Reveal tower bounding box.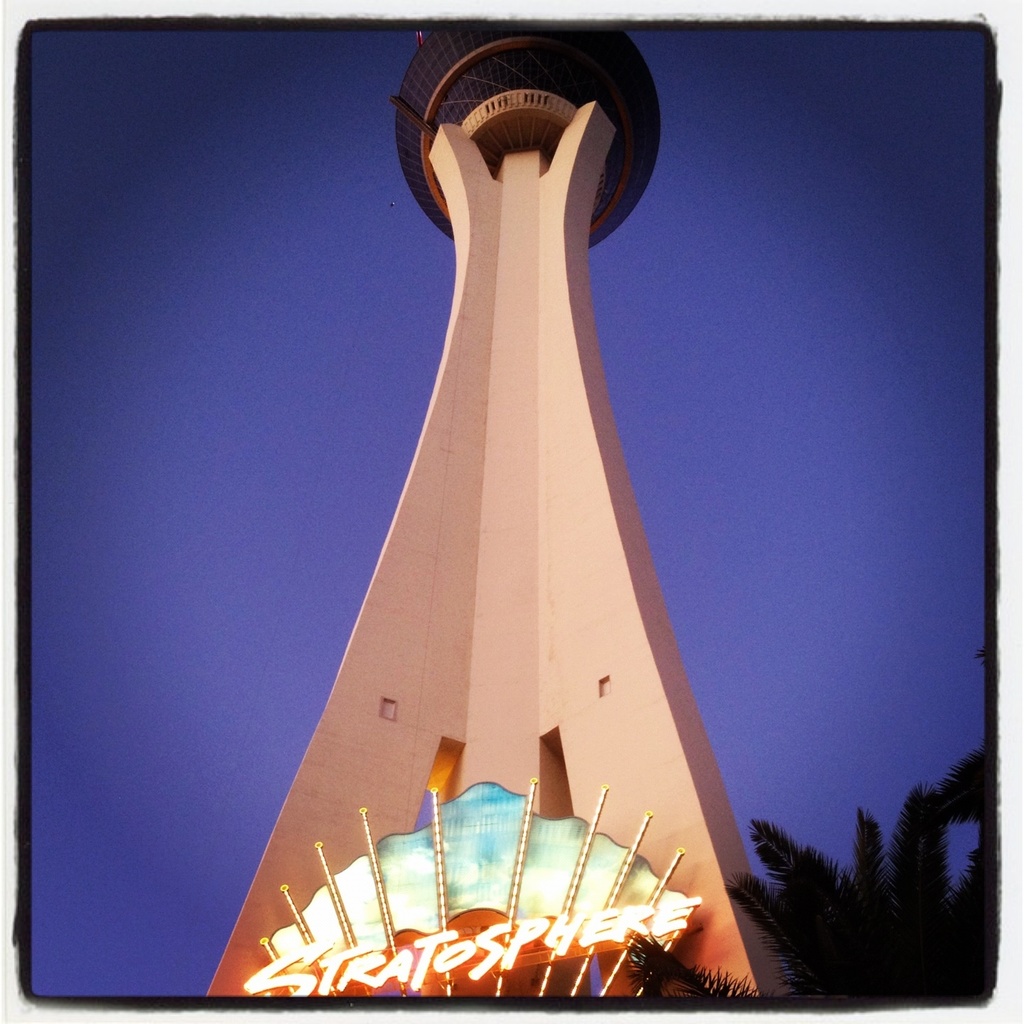
Revealed: crop(205, 30, 794, 994).
